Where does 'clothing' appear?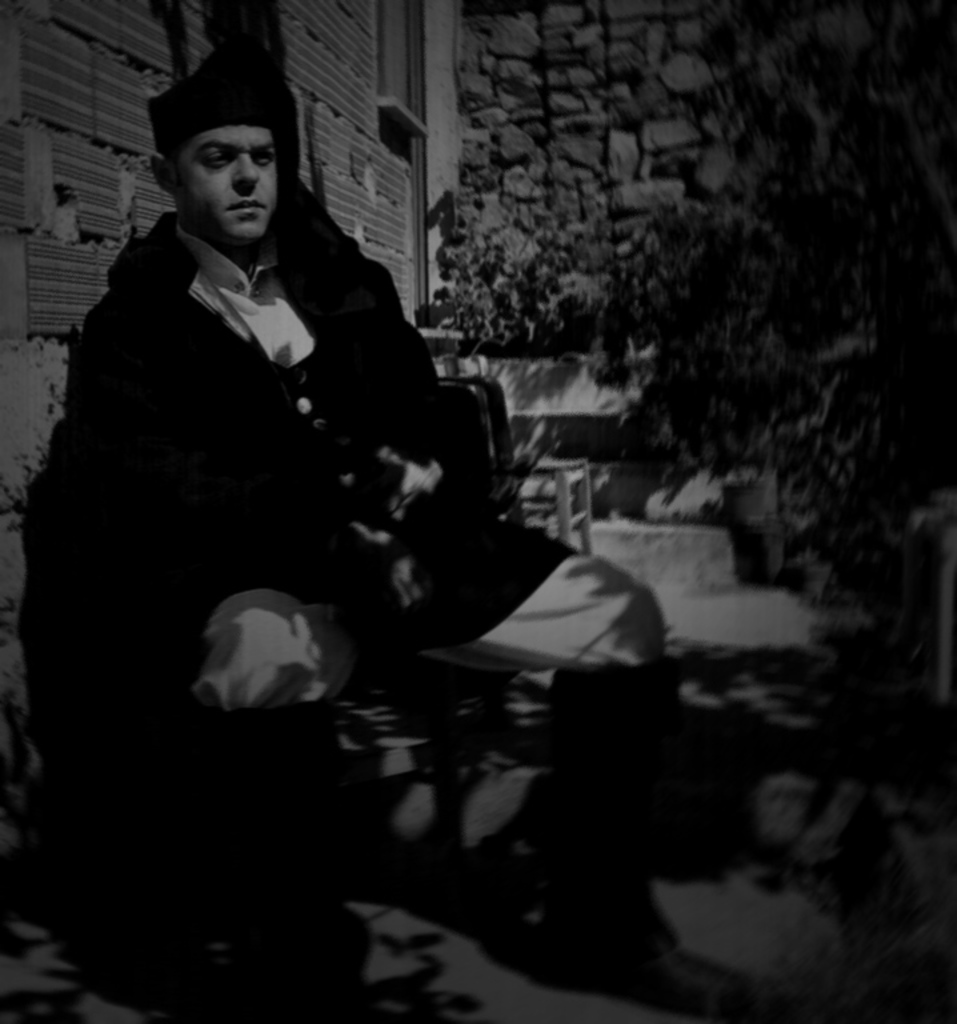
Appears at 15/157/665/668.
